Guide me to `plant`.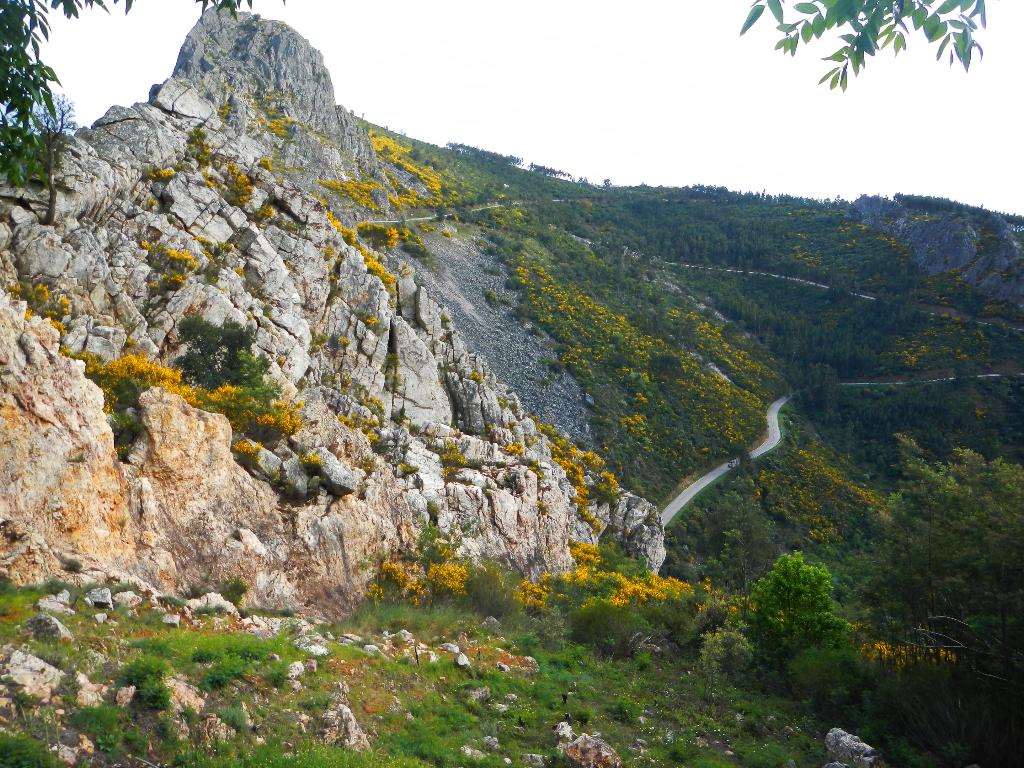
Guidance: locate(388, 371, 403, 390).
